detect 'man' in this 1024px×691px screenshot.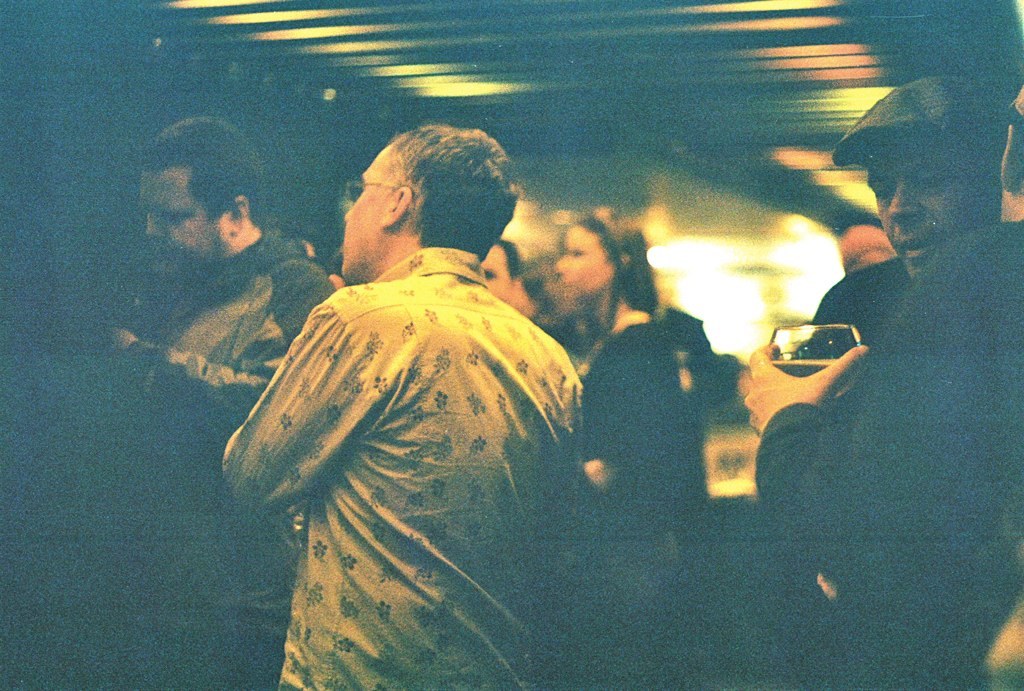
Detection: select_region(94, 109, 336, 690).
